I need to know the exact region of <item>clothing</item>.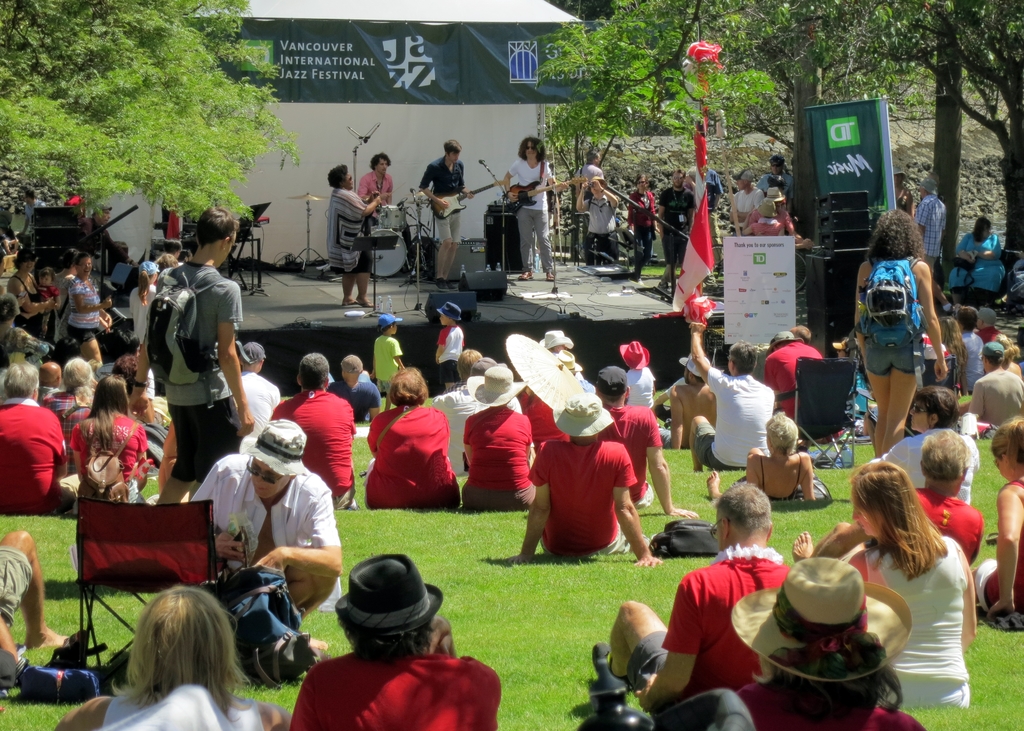
Region: rect(39, 391, 93, 446).
